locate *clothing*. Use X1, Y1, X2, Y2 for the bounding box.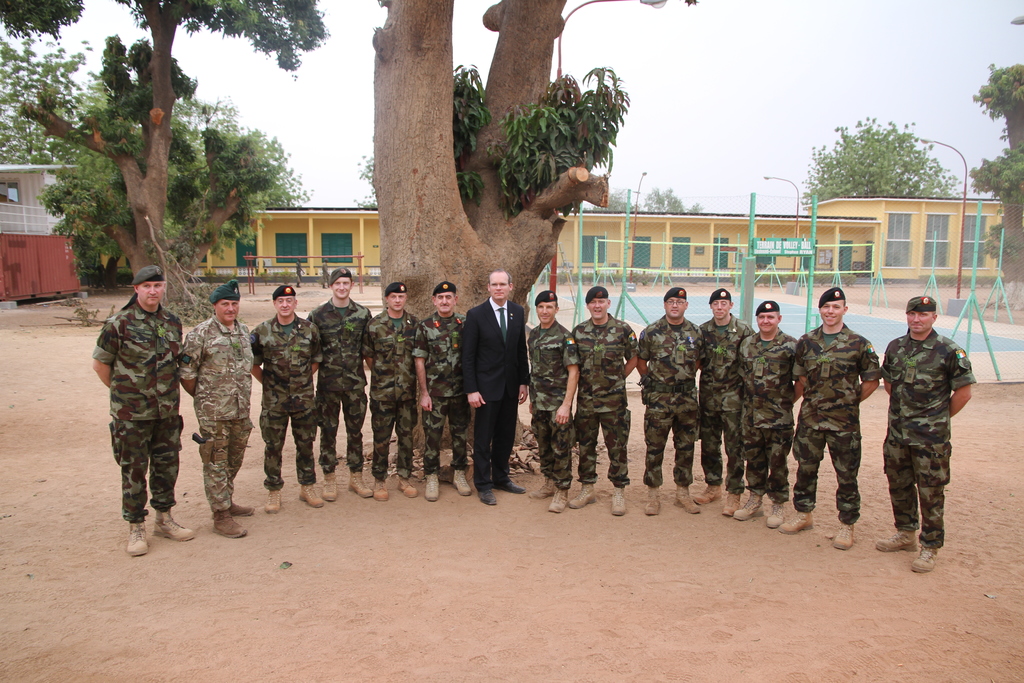
249, 318, 323, 486.
